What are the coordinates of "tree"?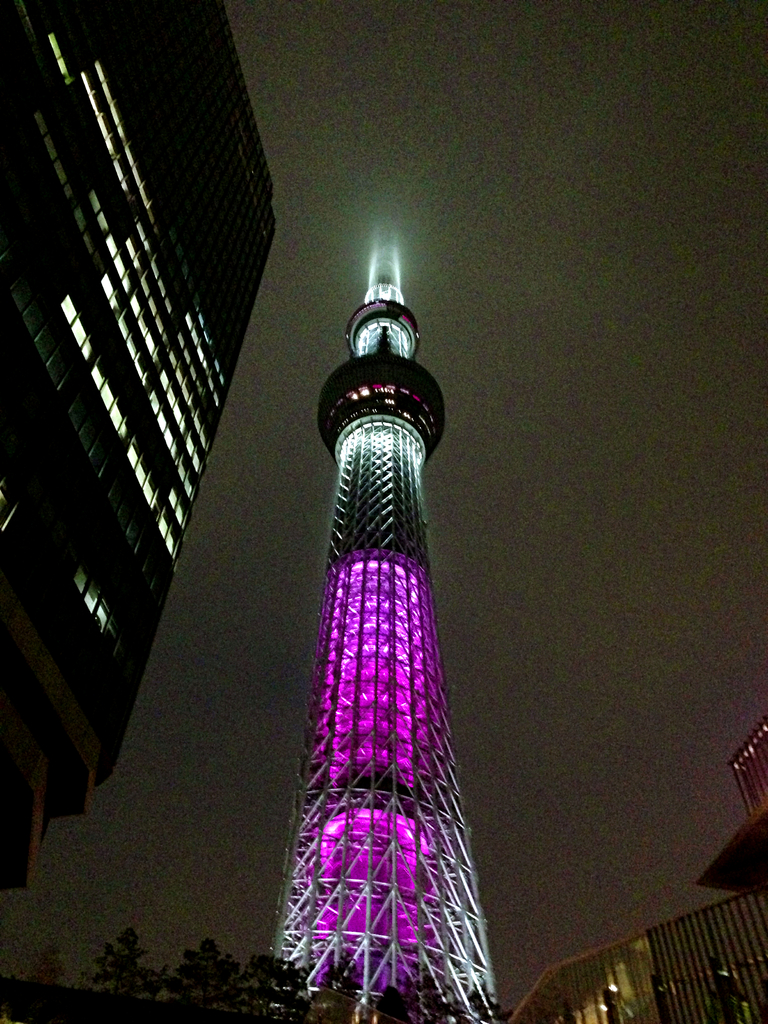
box=[236, 954, 317, 1023].
